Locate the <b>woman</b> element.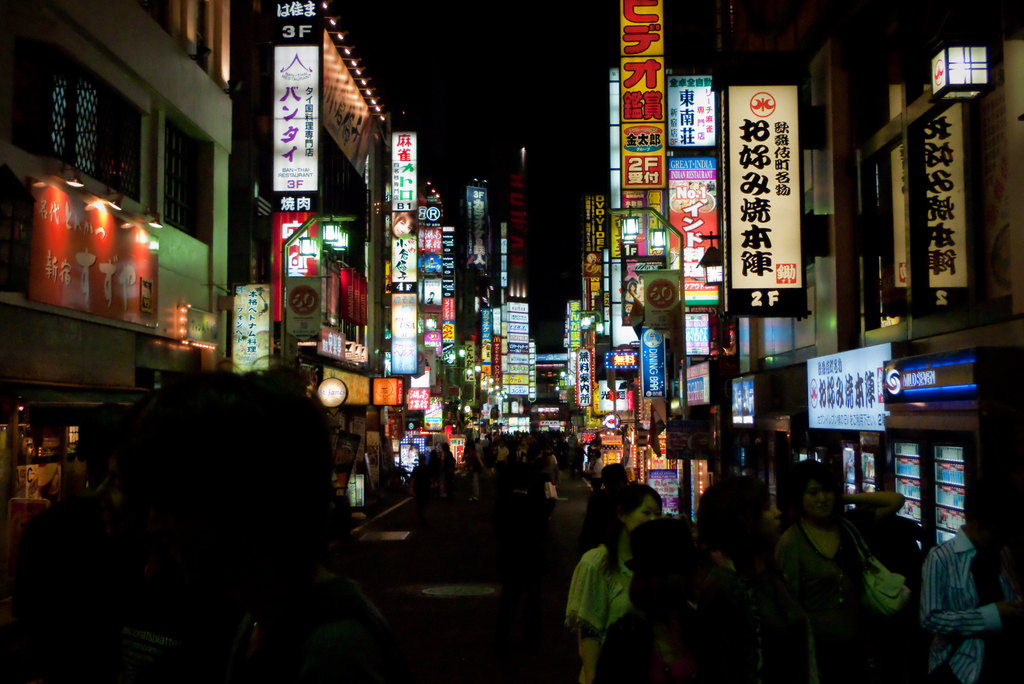
Element bbox: bbox(556, 487, 677, 683).
